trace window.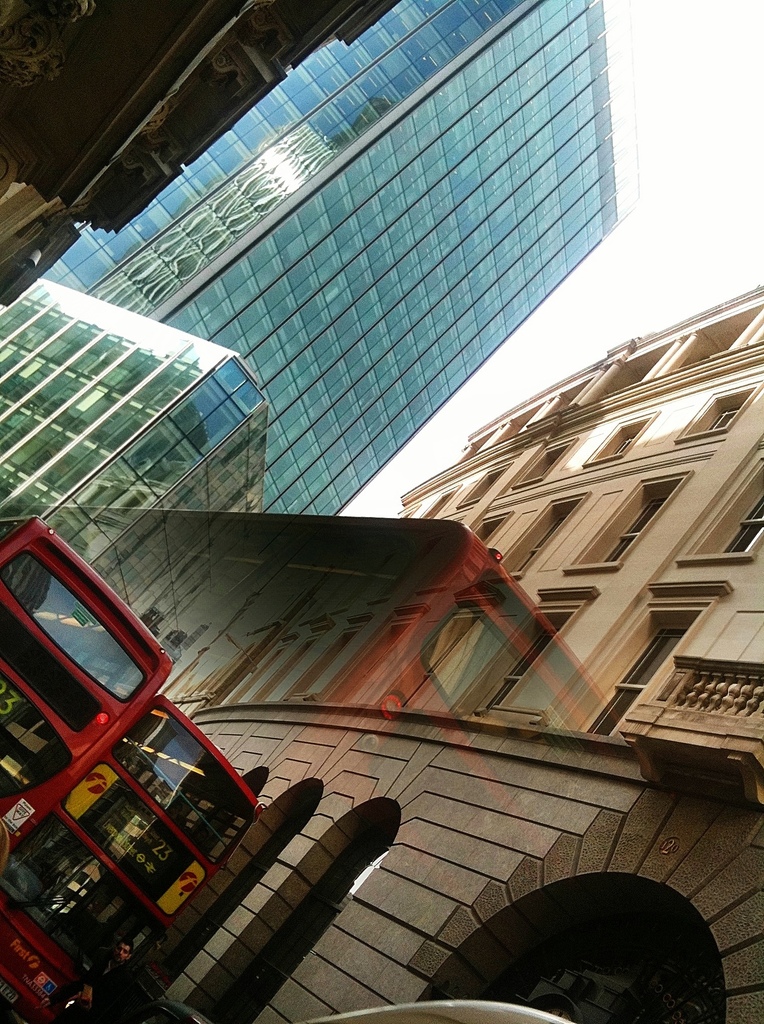
Traced to detection(586, 413, 658, 464).
